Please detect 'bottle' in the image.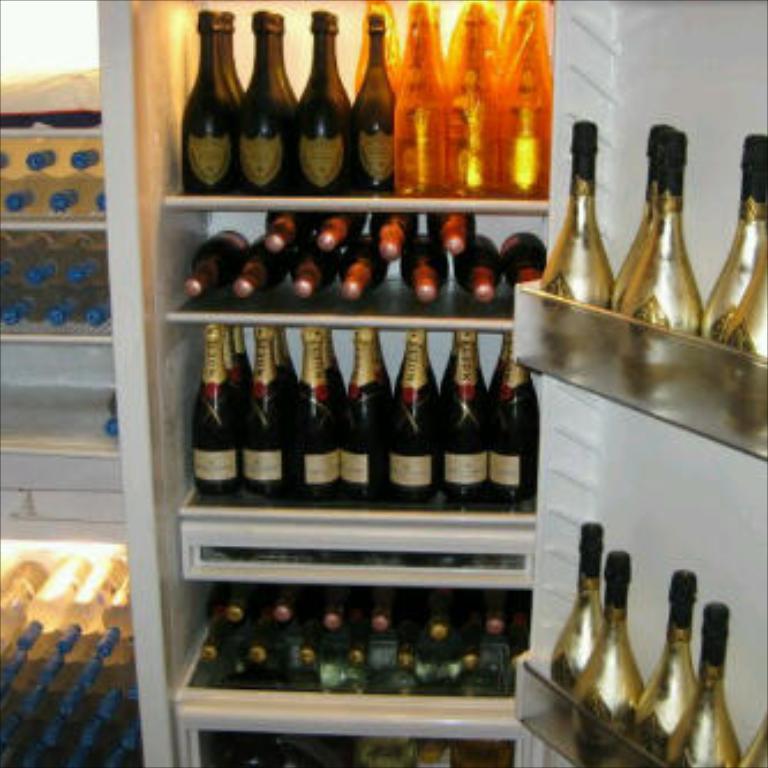
bbox=[14, 558, 81, 653].
